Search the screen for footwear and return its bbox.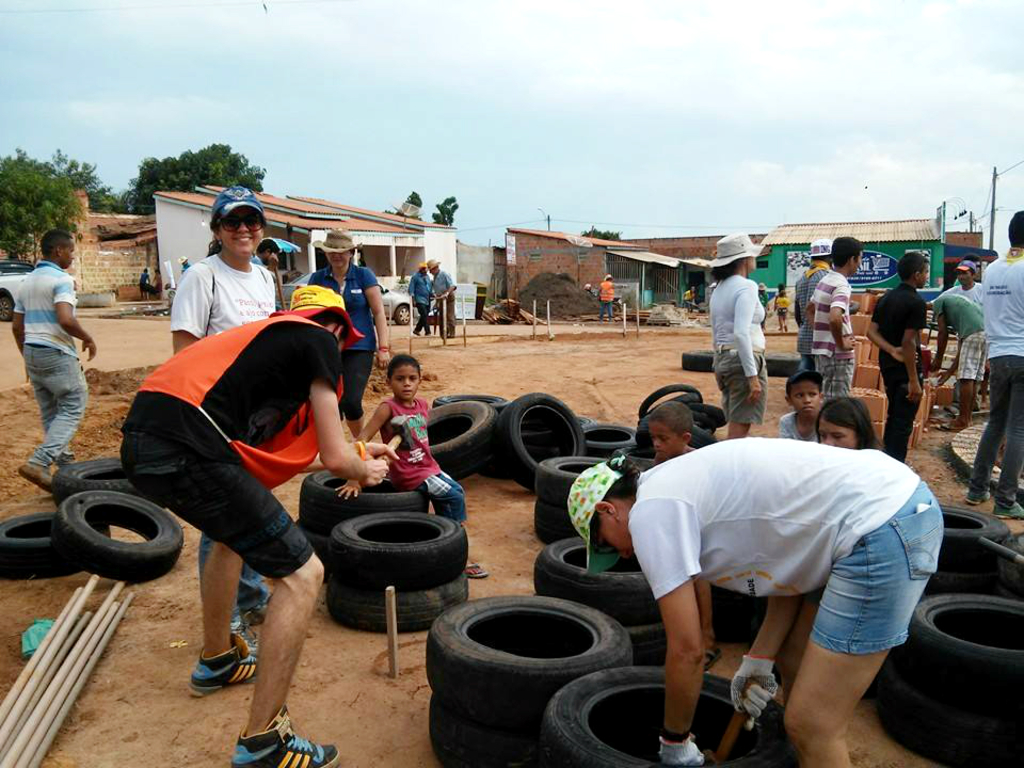
Found: bbox=[240, 592, 274, 626].
